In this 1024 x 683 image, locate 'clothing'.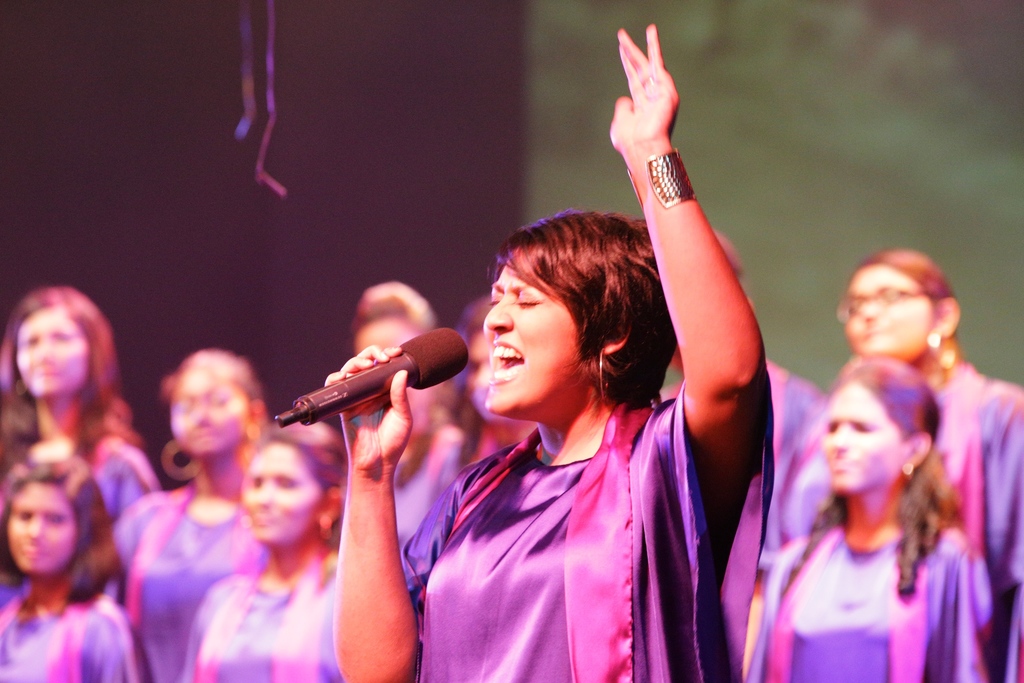
Bounding box: (x1=395, y1=315, x2=737, y2=682).
